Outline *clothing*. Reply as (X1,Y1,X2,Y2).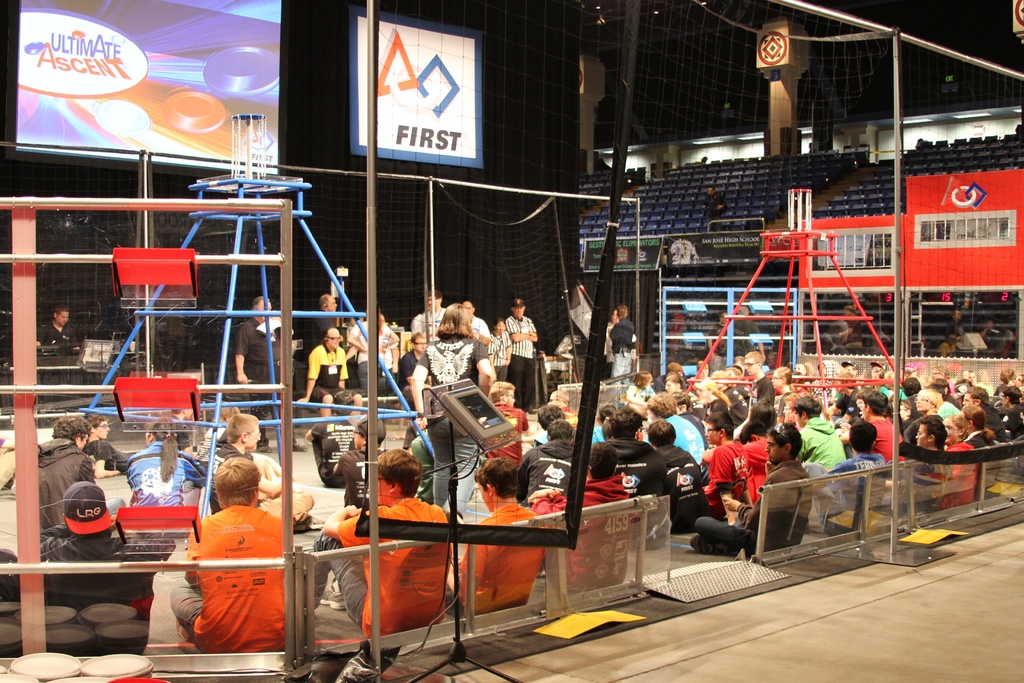
(157,495,279,661).
